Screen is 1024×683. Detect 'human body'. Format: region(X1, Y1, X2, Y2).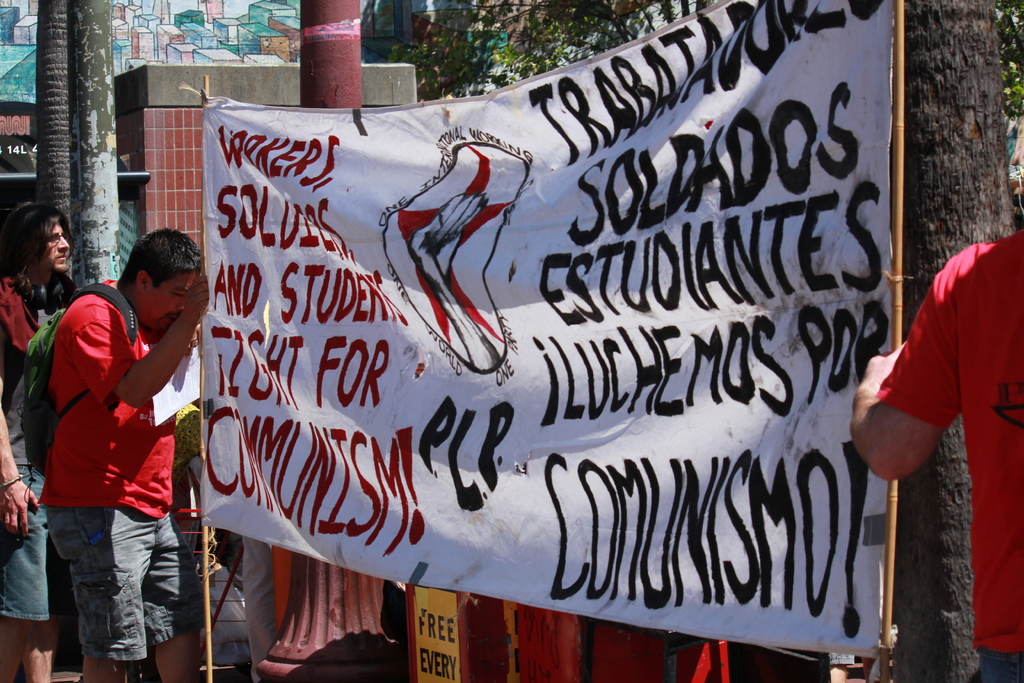
region(857, 226, 1023, 682).
